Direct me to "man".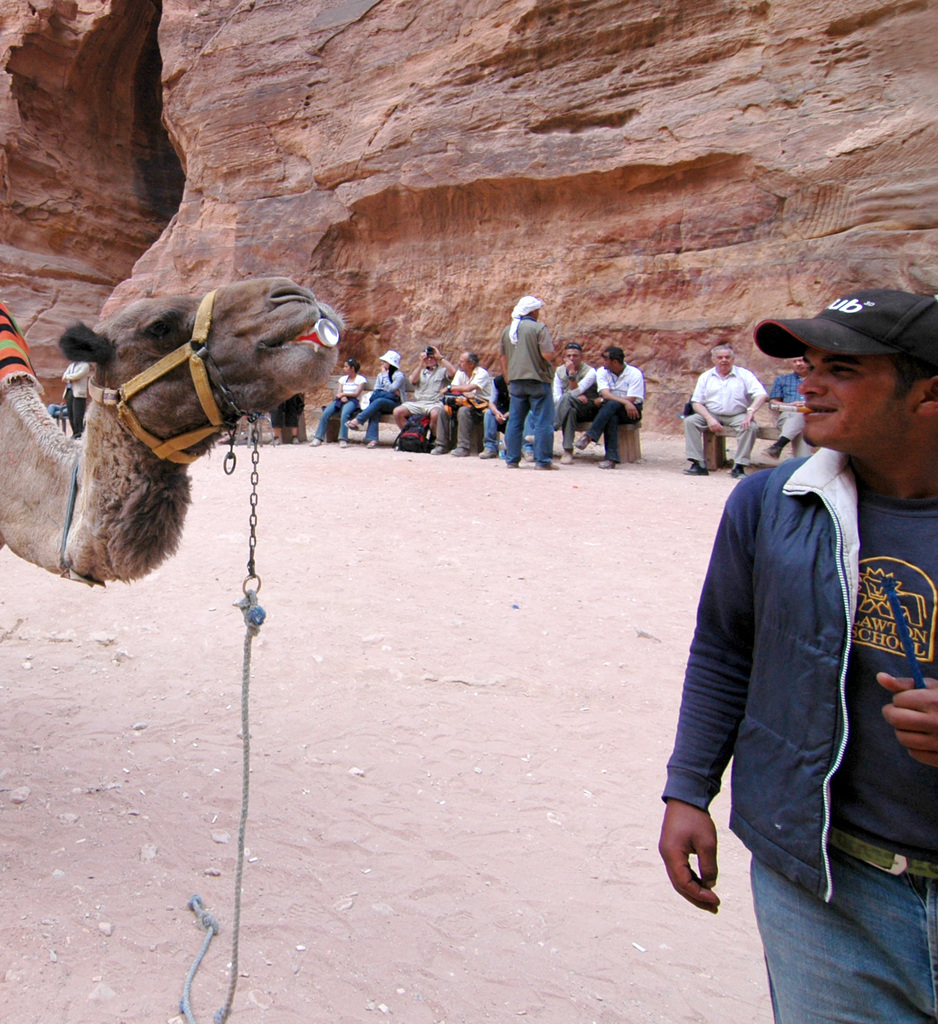
Direction: BBox(427, 351, 496, 460).
